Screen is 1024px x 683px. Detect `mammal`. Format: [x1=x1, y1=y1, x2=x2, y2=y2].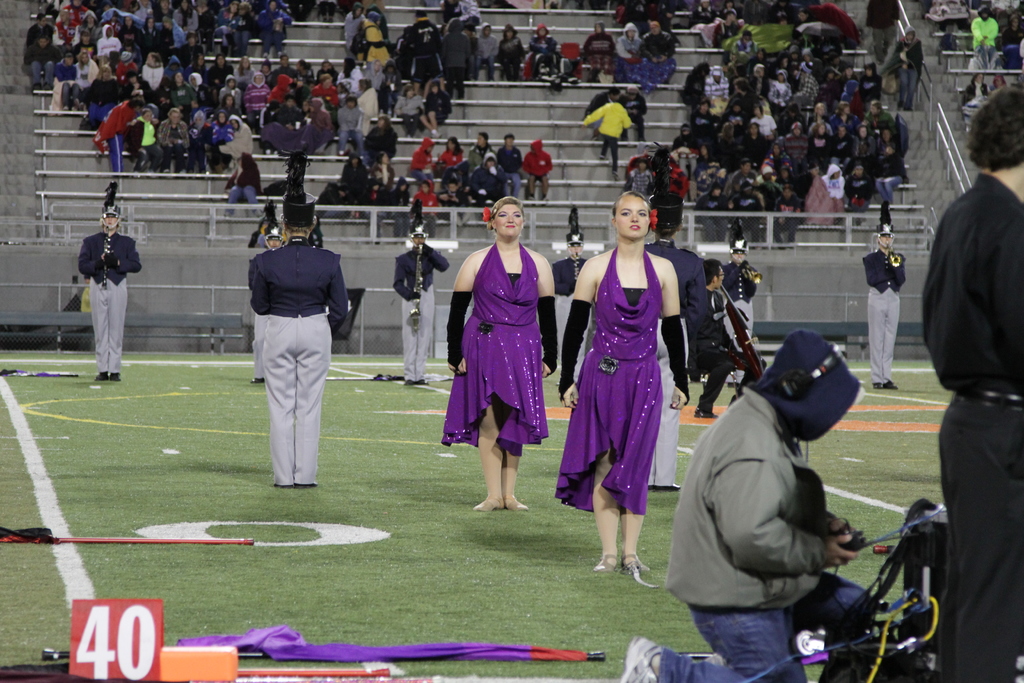
[x1=367, y1=2, x2=390, y2=42].
